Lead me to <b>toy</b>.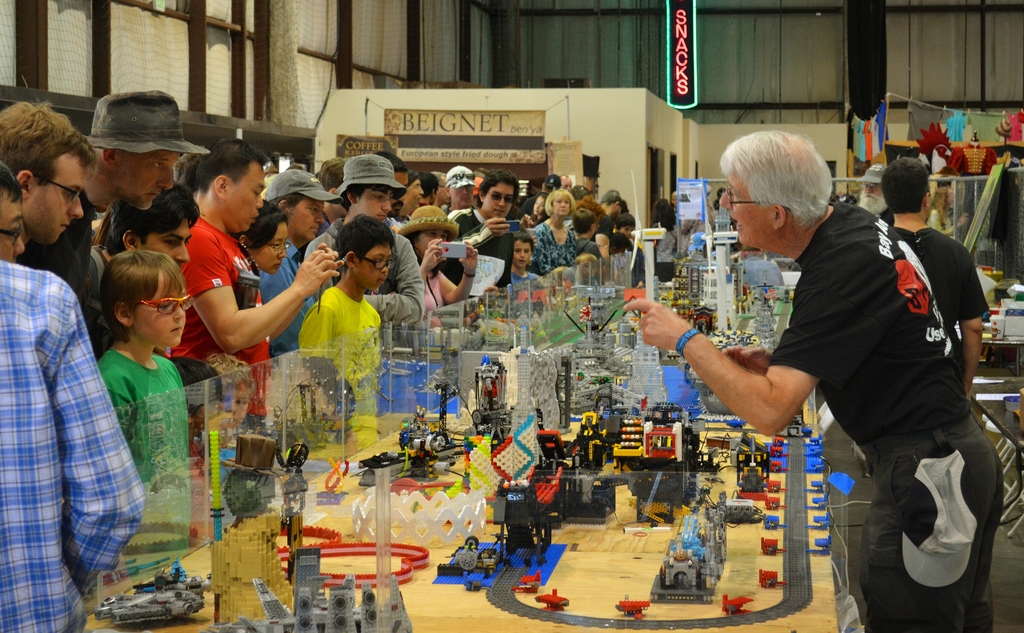
Lead to select_region(712, 418, 782, 497).
